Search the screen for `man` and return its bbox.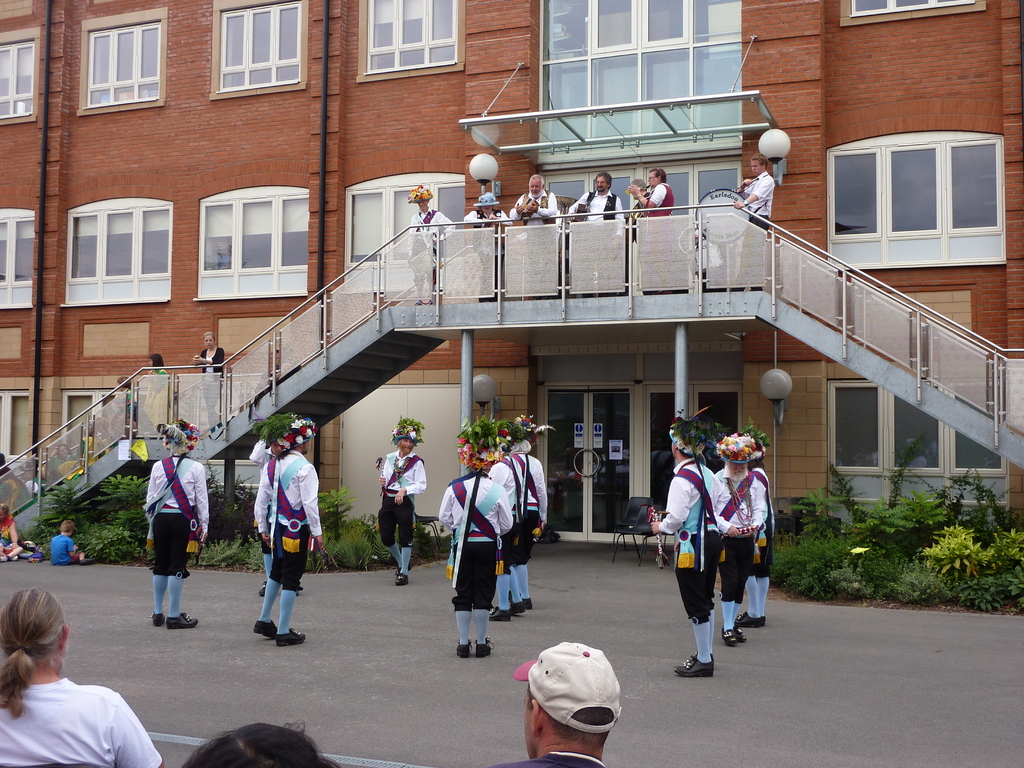
Found: (x1=737, y1=155, x2=776, y2=218).
